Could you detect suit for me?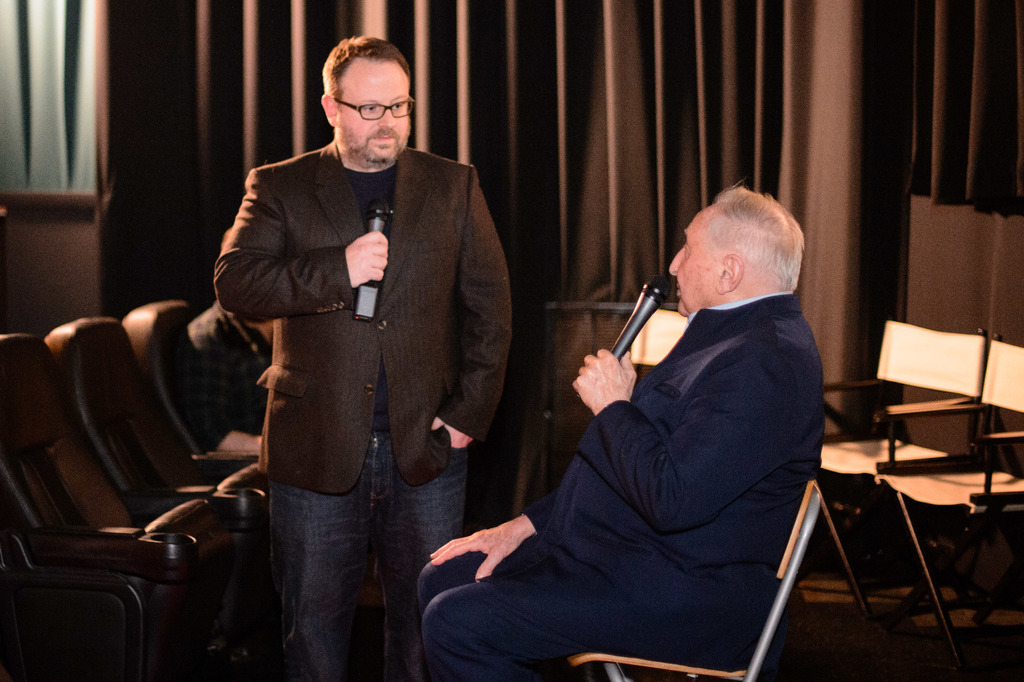
Detection result: {"left": 211, "top": 136, "right": 510, "bottom": 500}.
